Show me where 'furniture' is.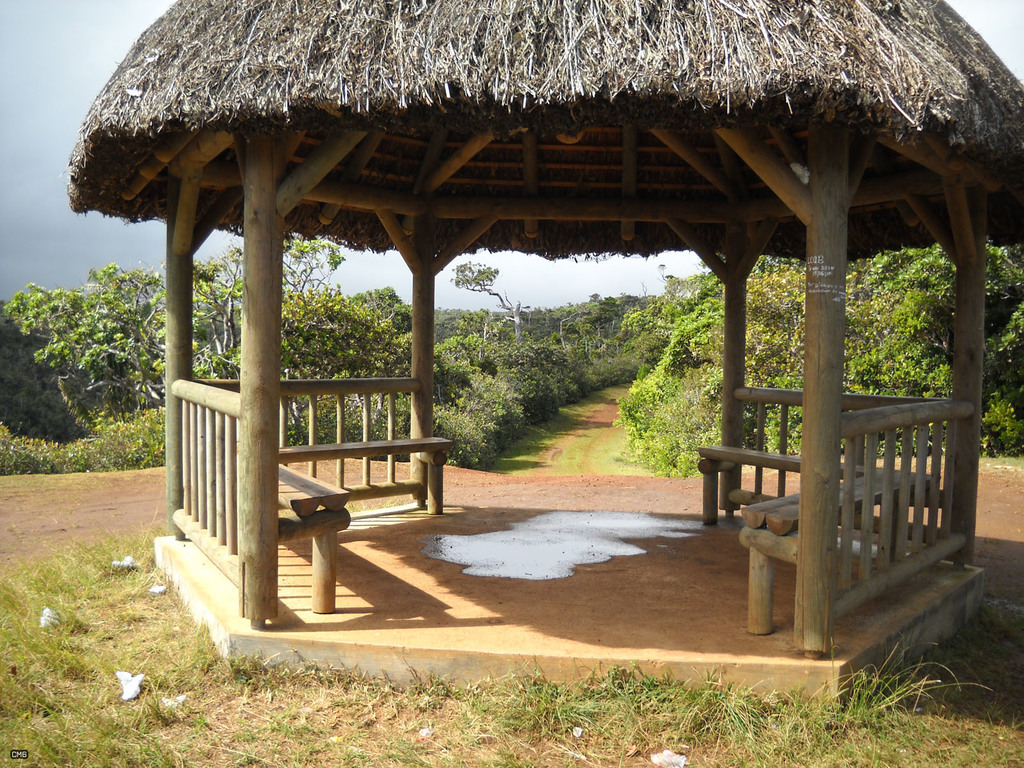
'furniture' is at rect(739, 401, 977, 659).
